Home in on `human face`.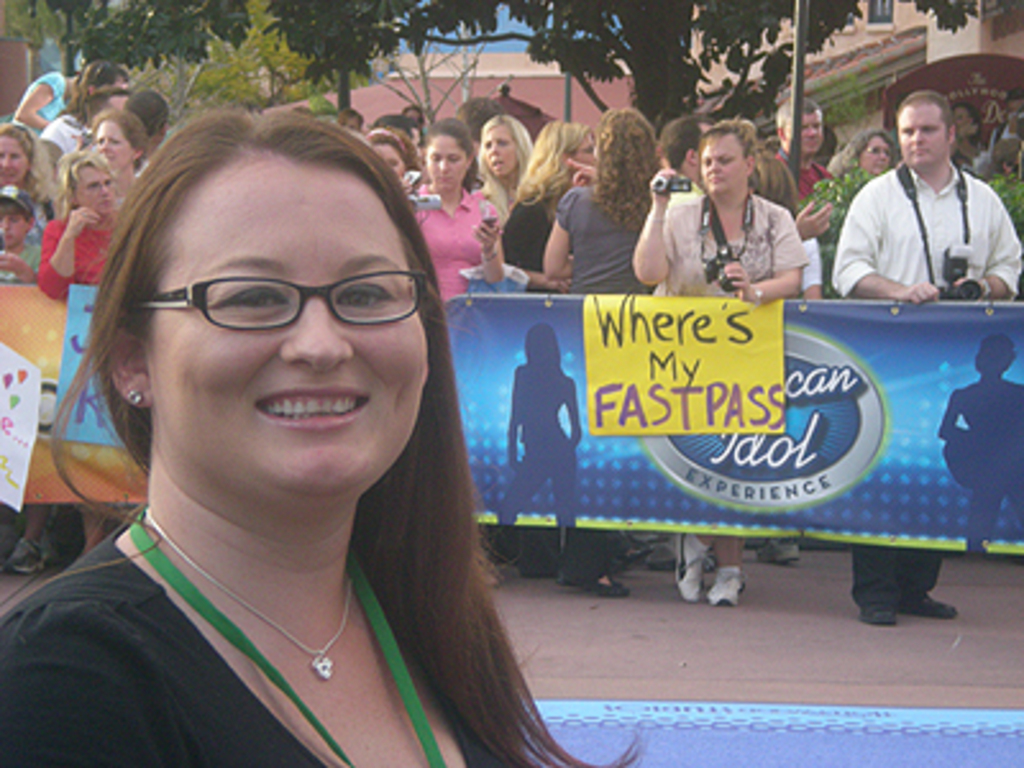
Homed in at Rect(0, 131, 31, 184).
